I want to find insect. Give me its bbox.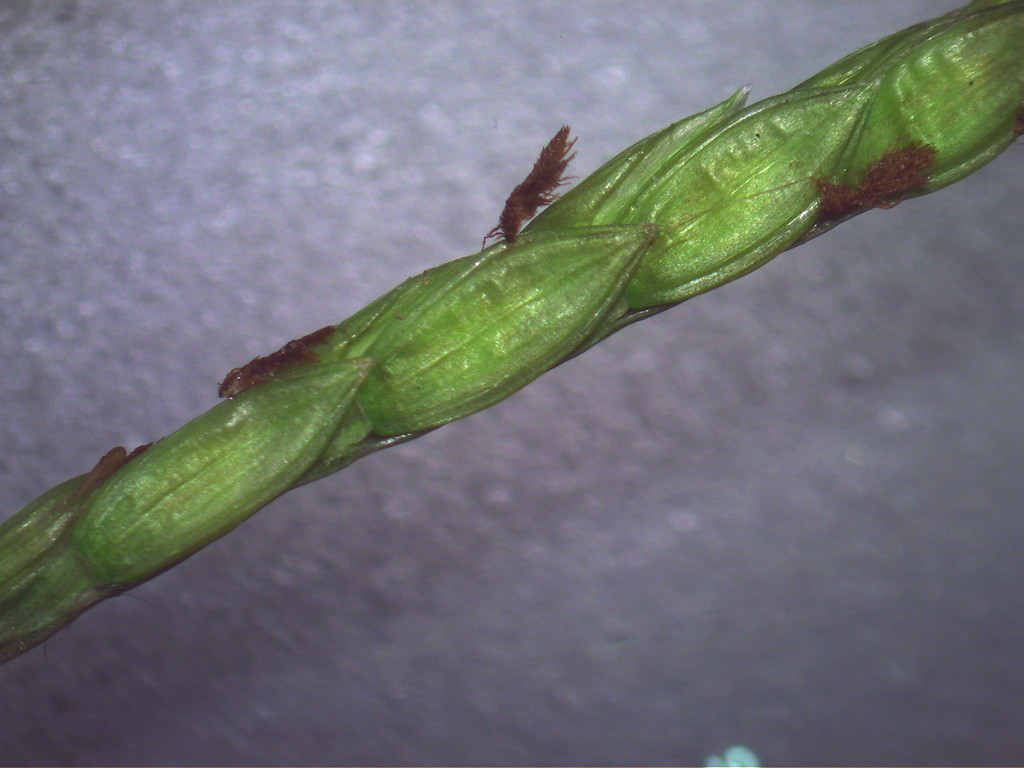
left=483, top=124, right=580, bottom=253.
